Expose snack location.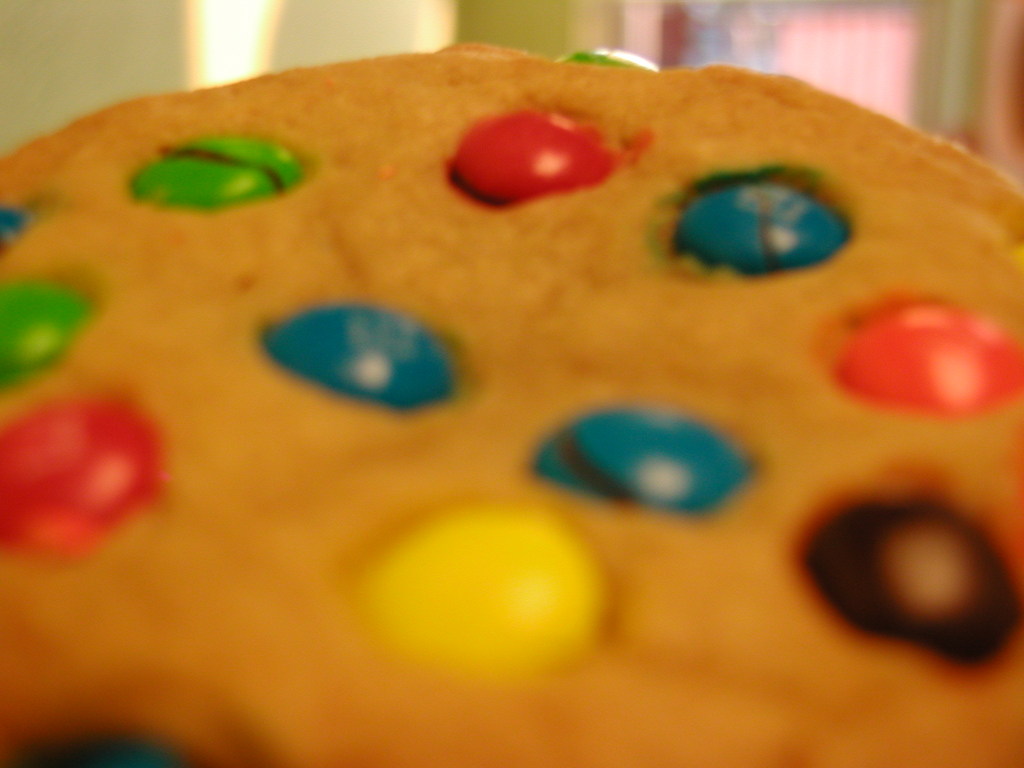
Exposed at bbox=[128, 129, 307, 230].
